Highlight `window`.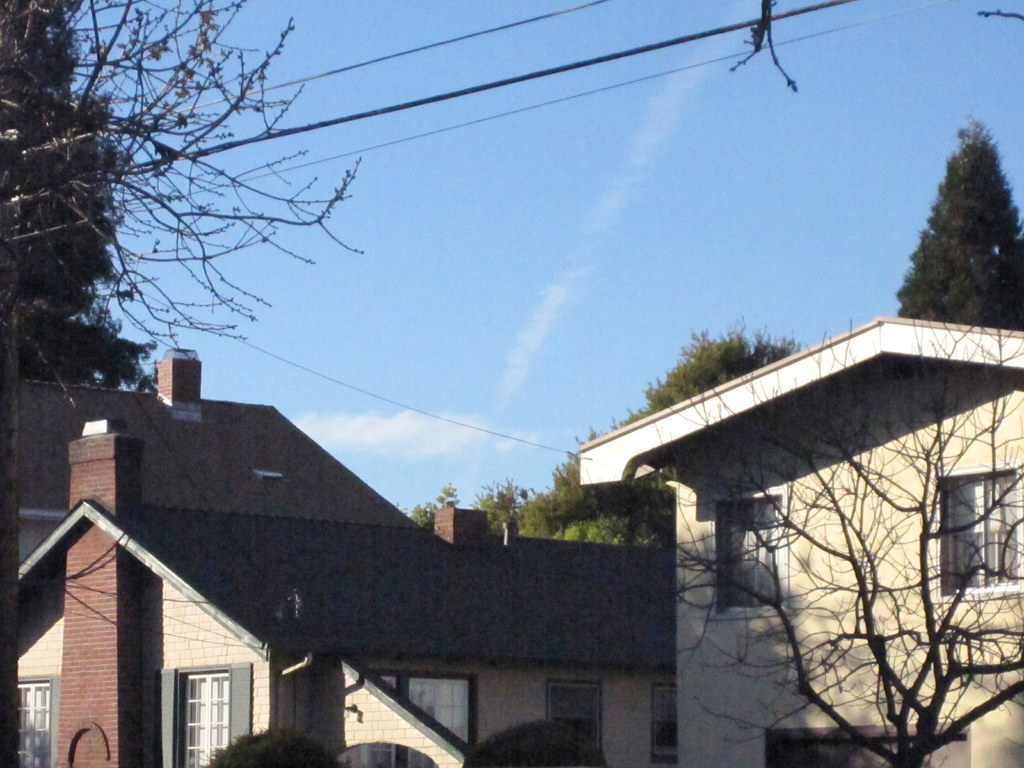
Highlighted region: Rect(546, 680, 600, 749).
